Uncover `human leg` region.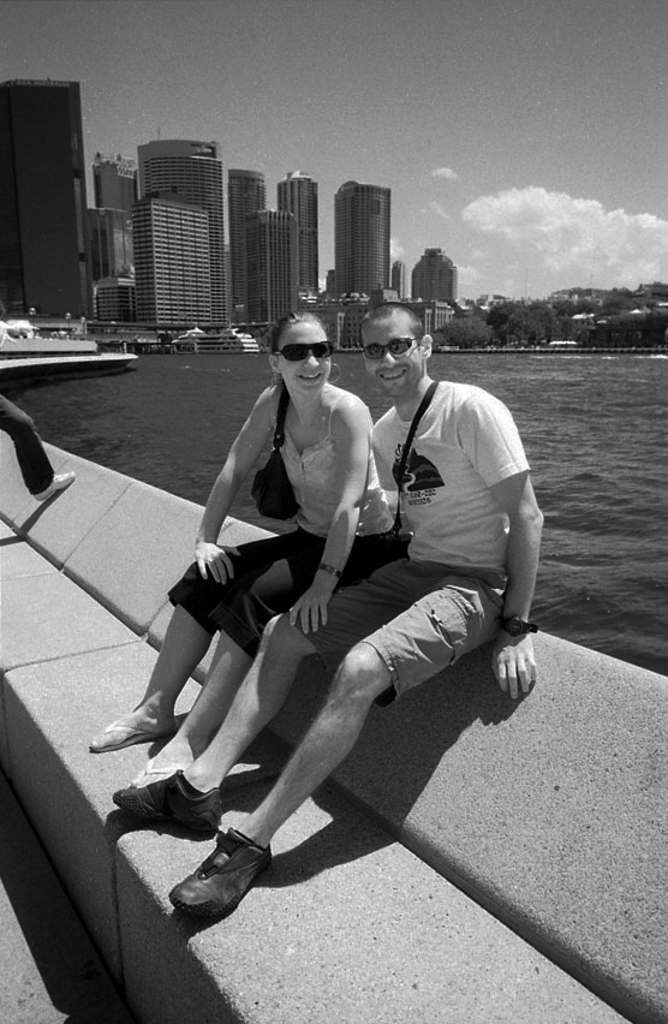
Uncovered: locate(90, 599, 208, 748).
